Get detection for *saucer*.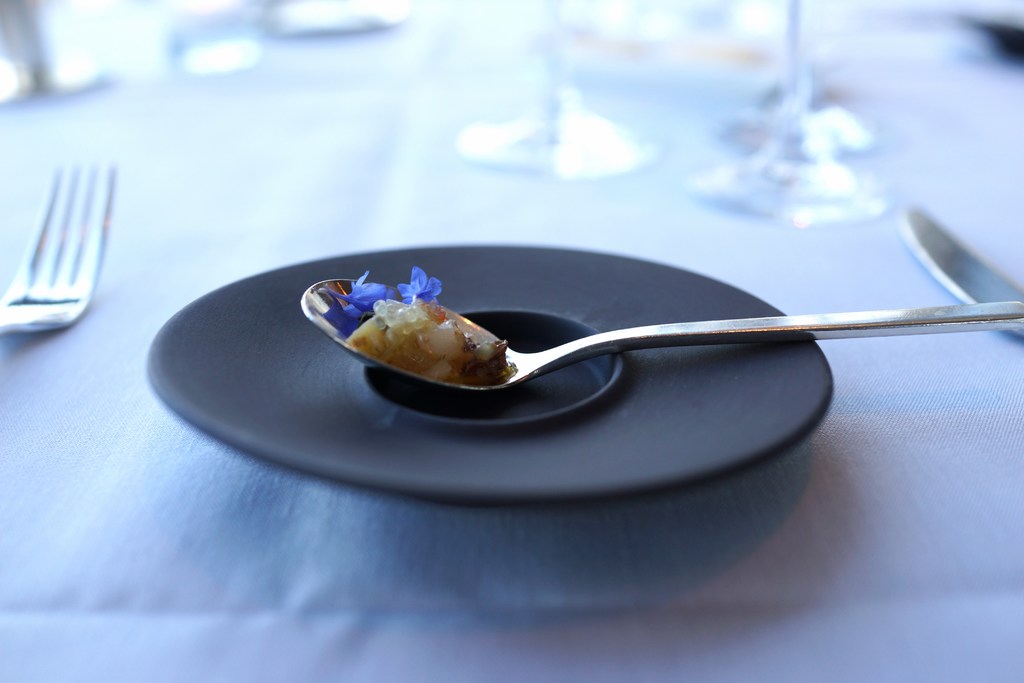
Detection: {"left": 142, "top": 239, "right": 829, "bottom": 504}.
